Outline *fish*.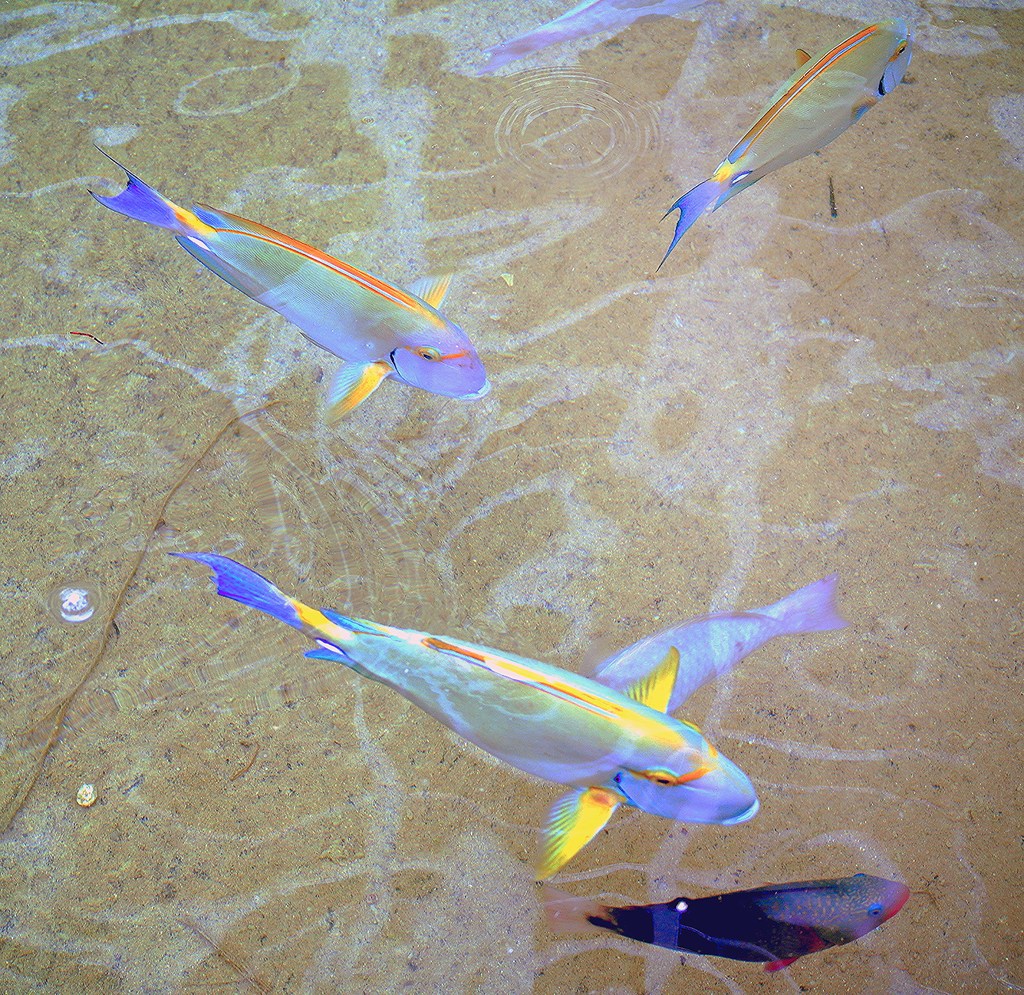
Outline: {"x1": 654, "y1": 8, "x2": 911, "y2": 276}.
